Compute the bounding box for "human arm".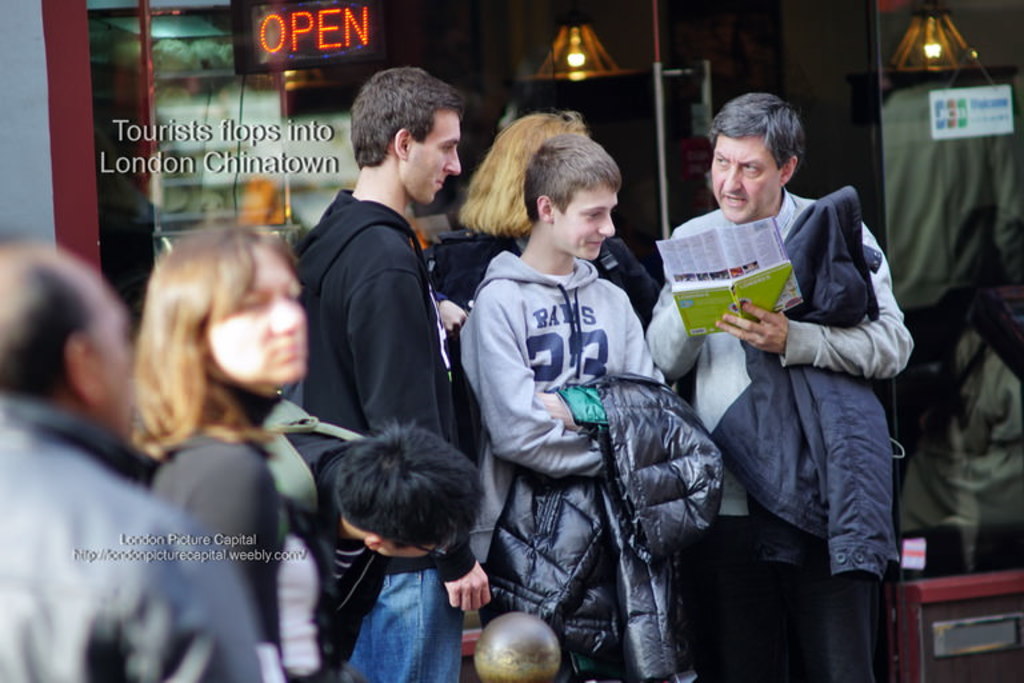
97,510,259,682.
